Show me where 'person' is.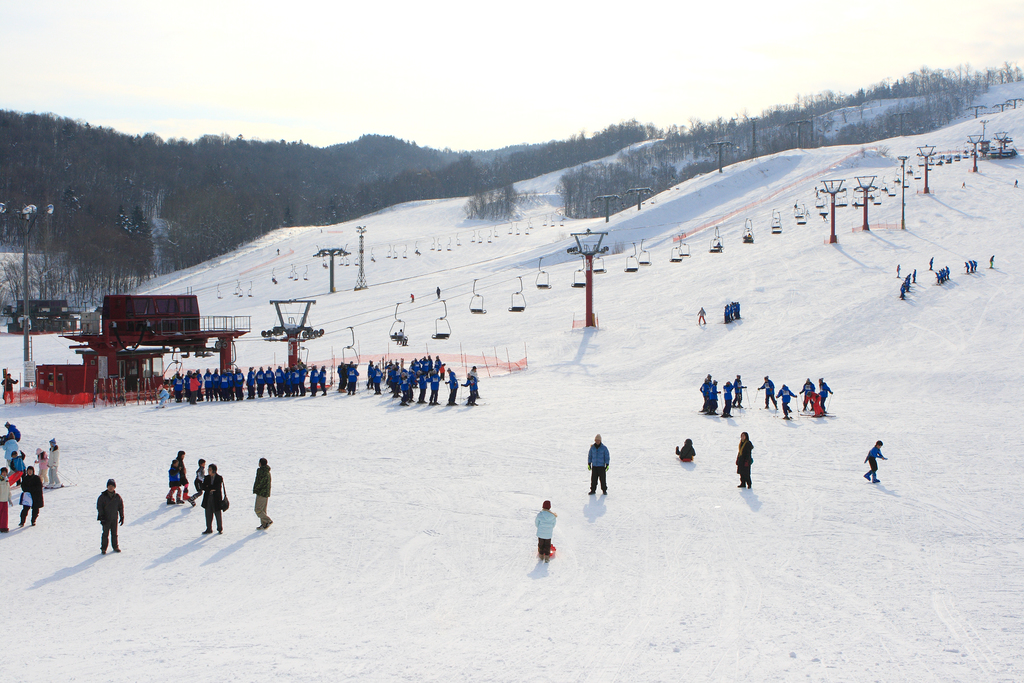
'person' is at [left=45, top=439, right=61, bottom=488].
